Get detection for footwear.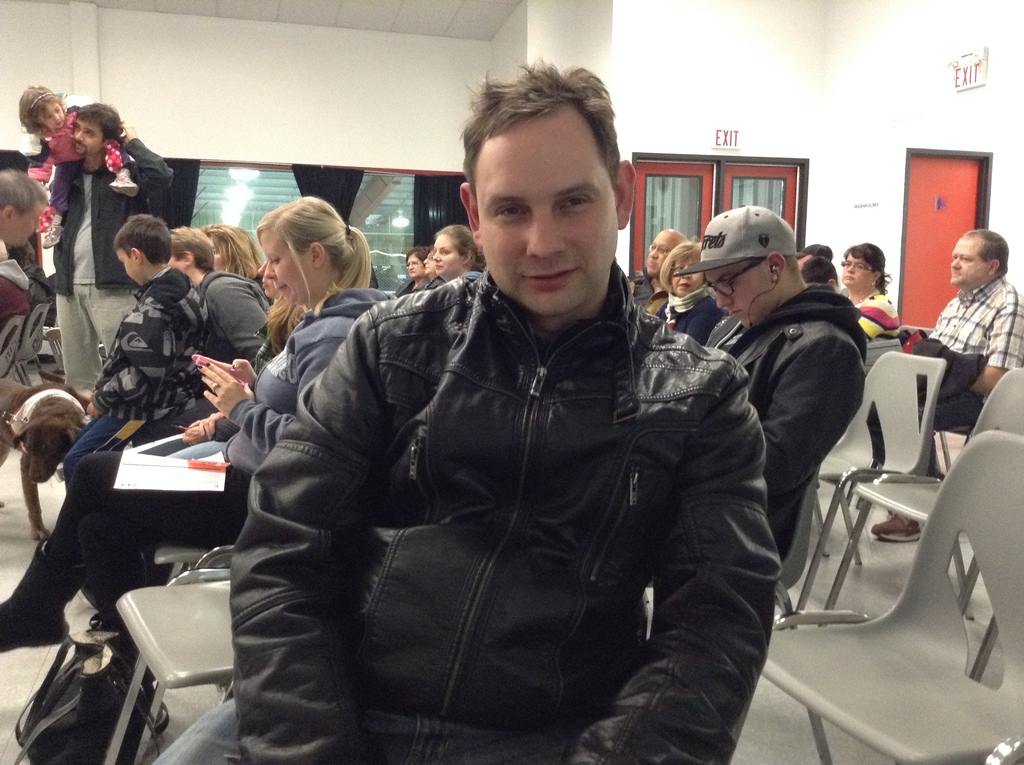
Detection: [108,175,138,195].
